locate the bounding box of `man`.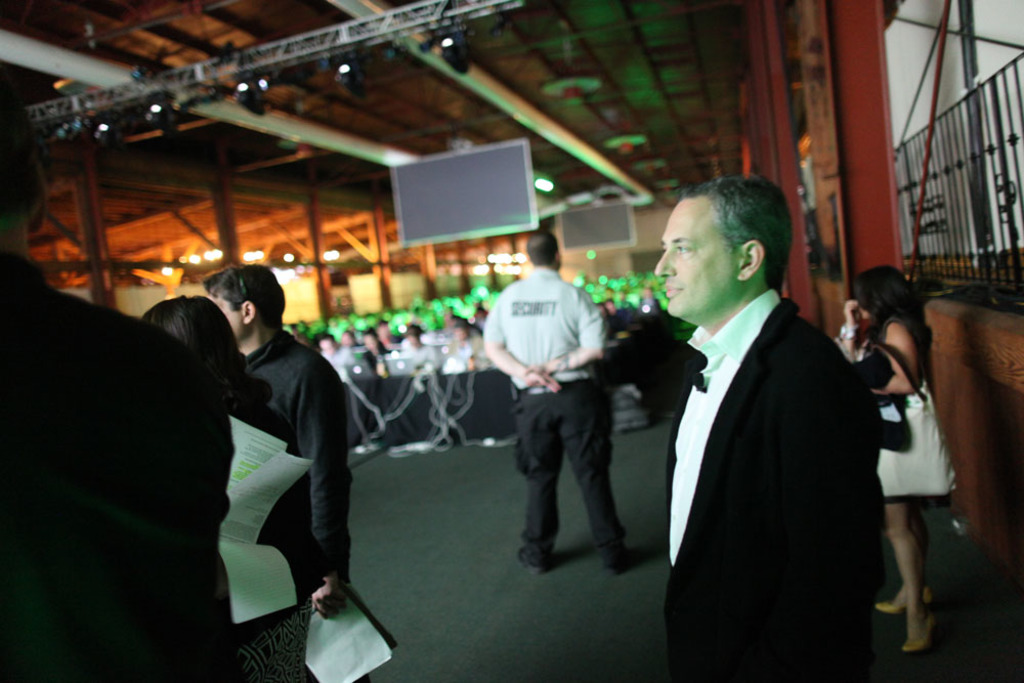
Bounding box: (x1=0, y1=94, x2=211, y2=676).
